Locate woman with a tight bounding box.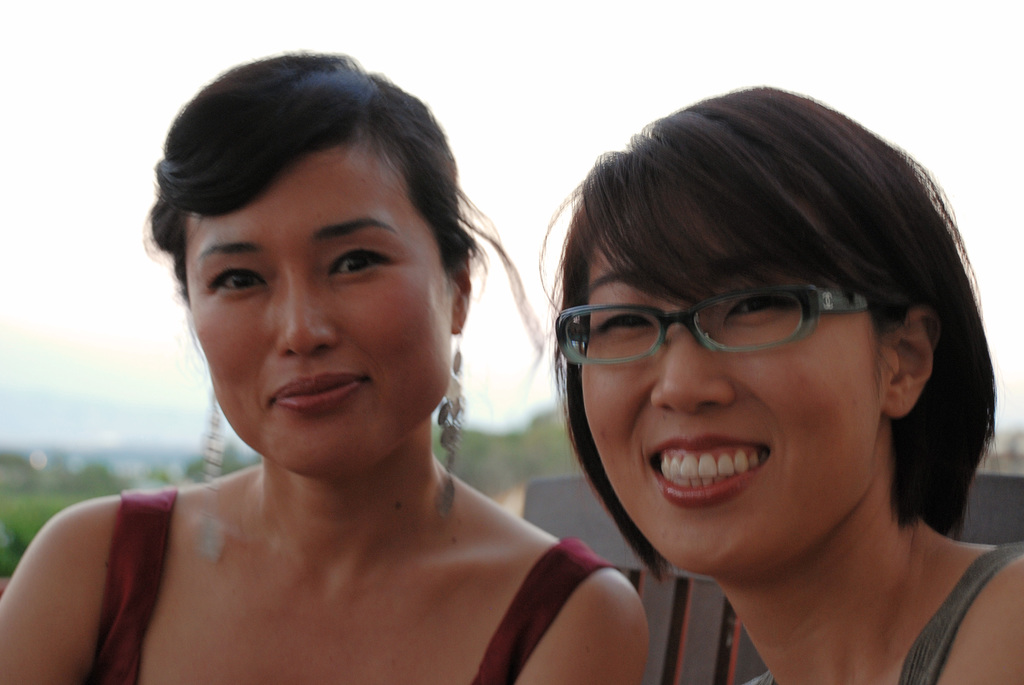
<region>533, 87, 1023, 684</region>.
